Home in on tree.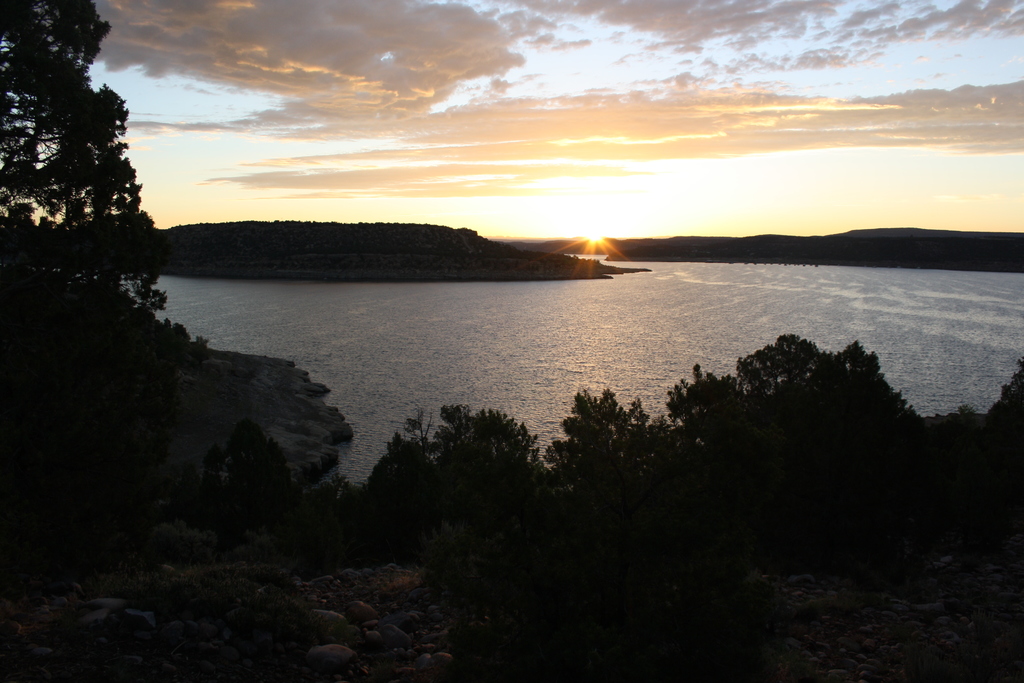
Homed in at {"left": 370, "top": 327, "right": 920, "bottom": 489}.
